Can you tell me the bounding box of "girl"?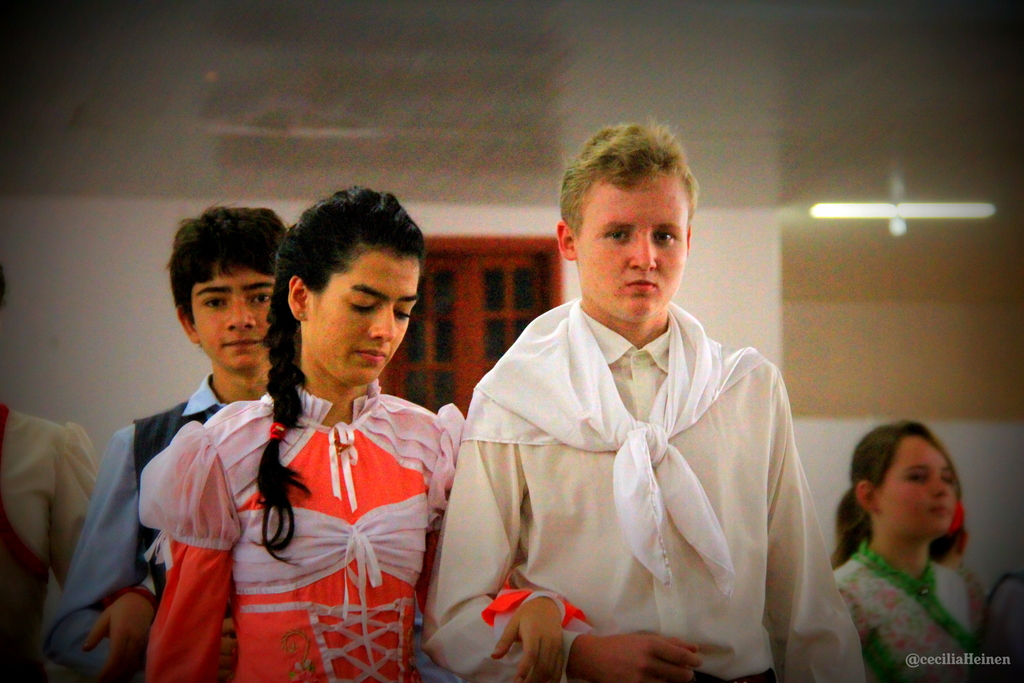
BBox(829, 420, 973, 682).
